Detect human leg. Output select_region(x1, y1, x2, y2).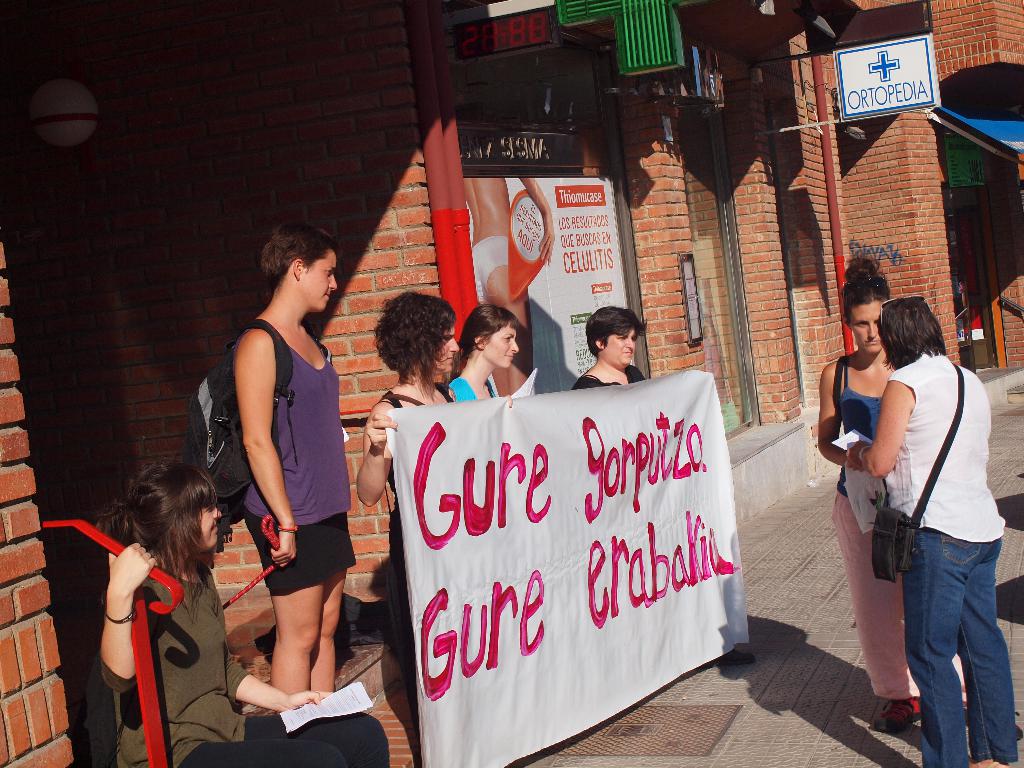
select_region(307, 568, 344, 692).
